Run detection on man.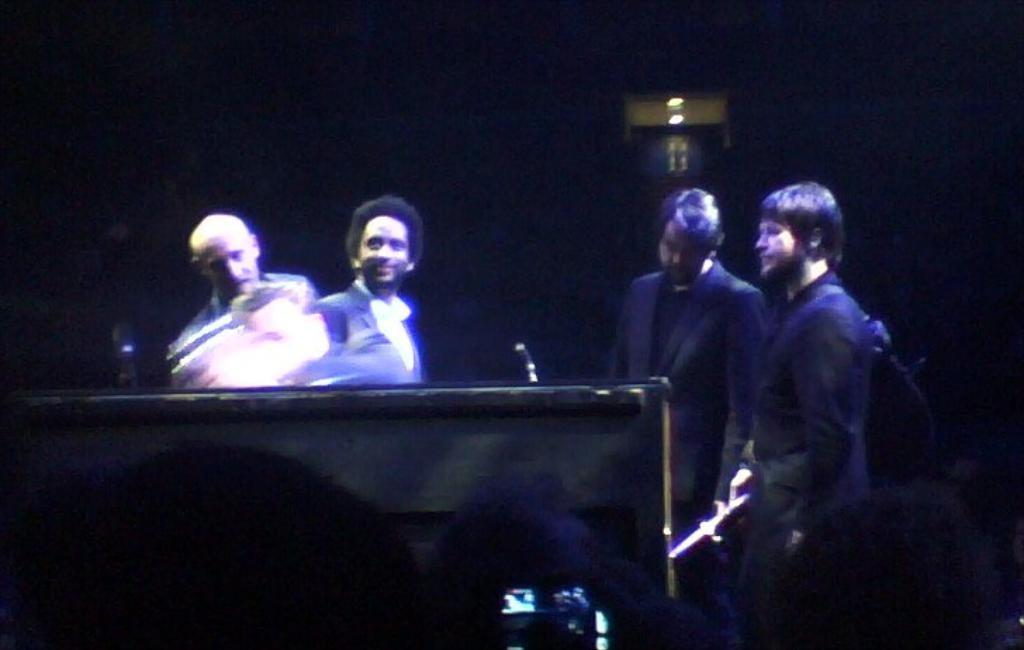
Result: [723,179,879,649].
